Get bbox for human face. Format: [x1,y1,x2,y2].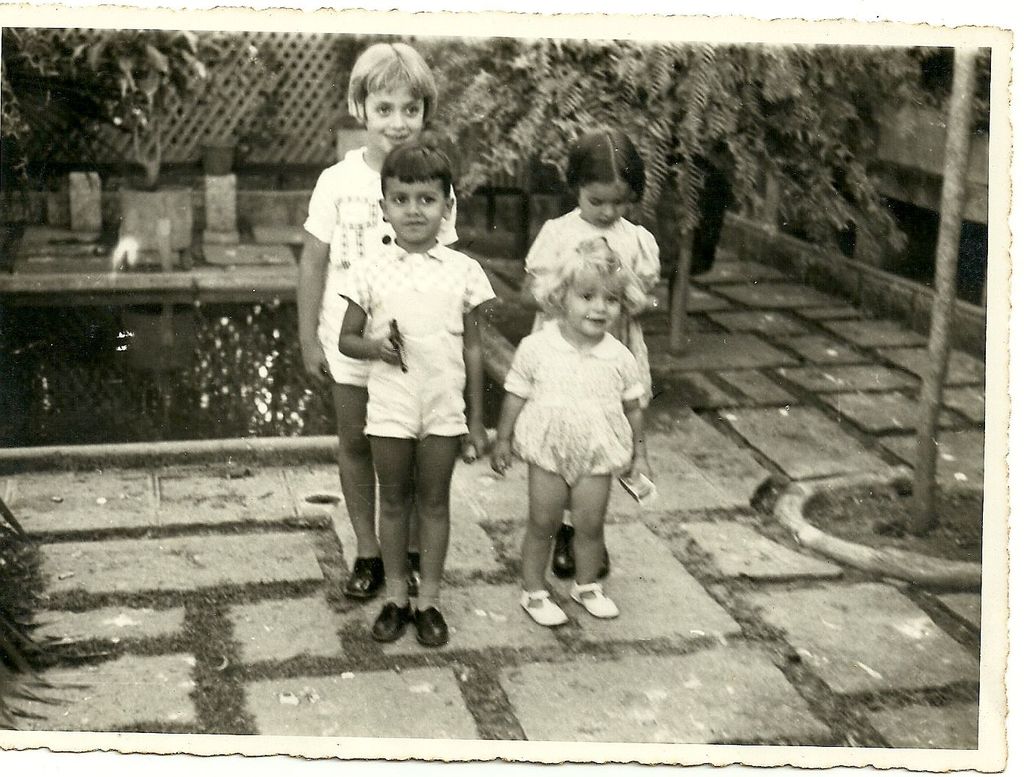
[356,84,424,152].
